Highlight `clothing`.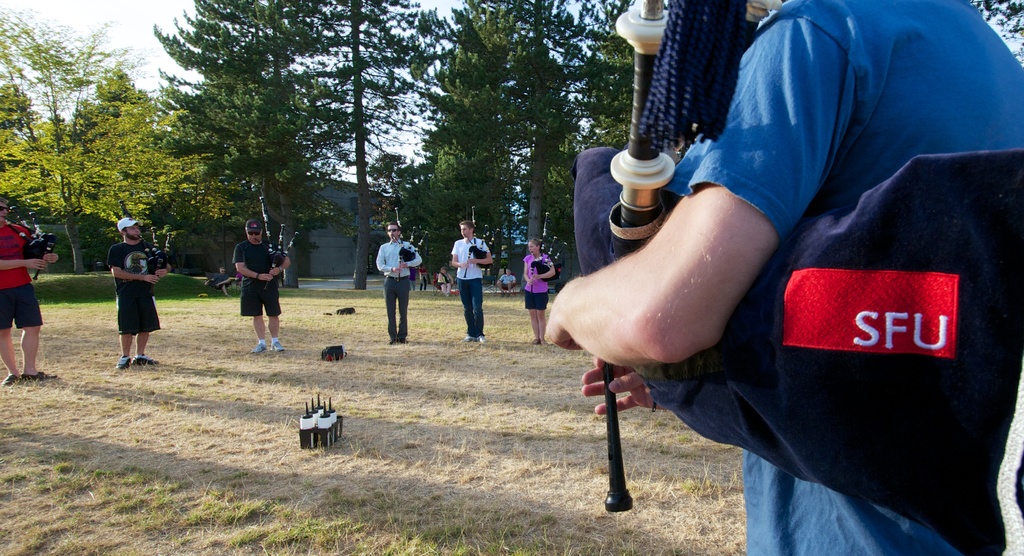
Highlighted region: 376/241/421/341.
